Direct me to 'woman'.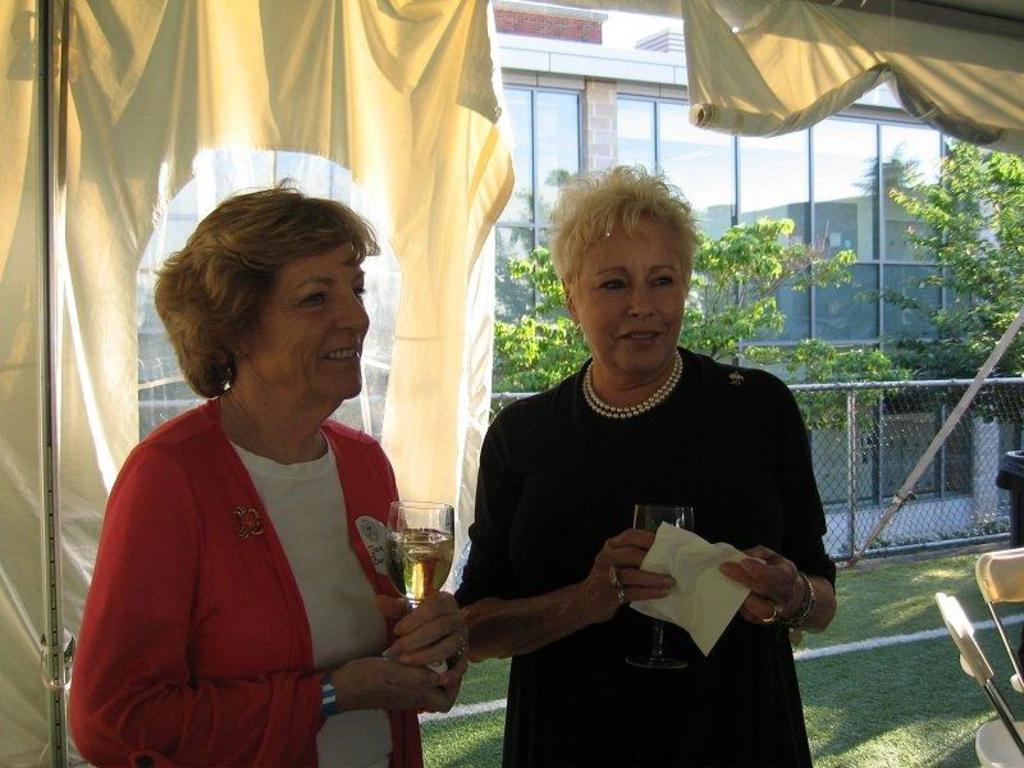
Direction: [x1=456, y1=202, x2=835, y2=767].
